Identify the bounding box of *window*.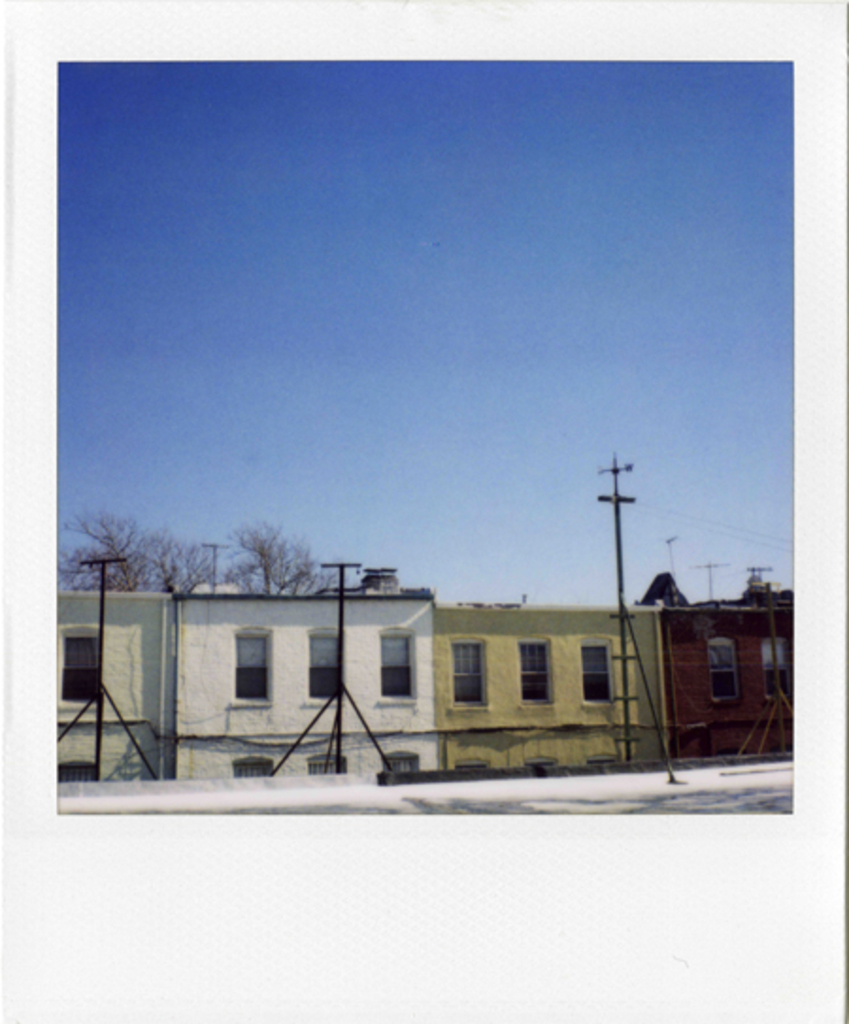
detection(238, 758, 277, 781).
